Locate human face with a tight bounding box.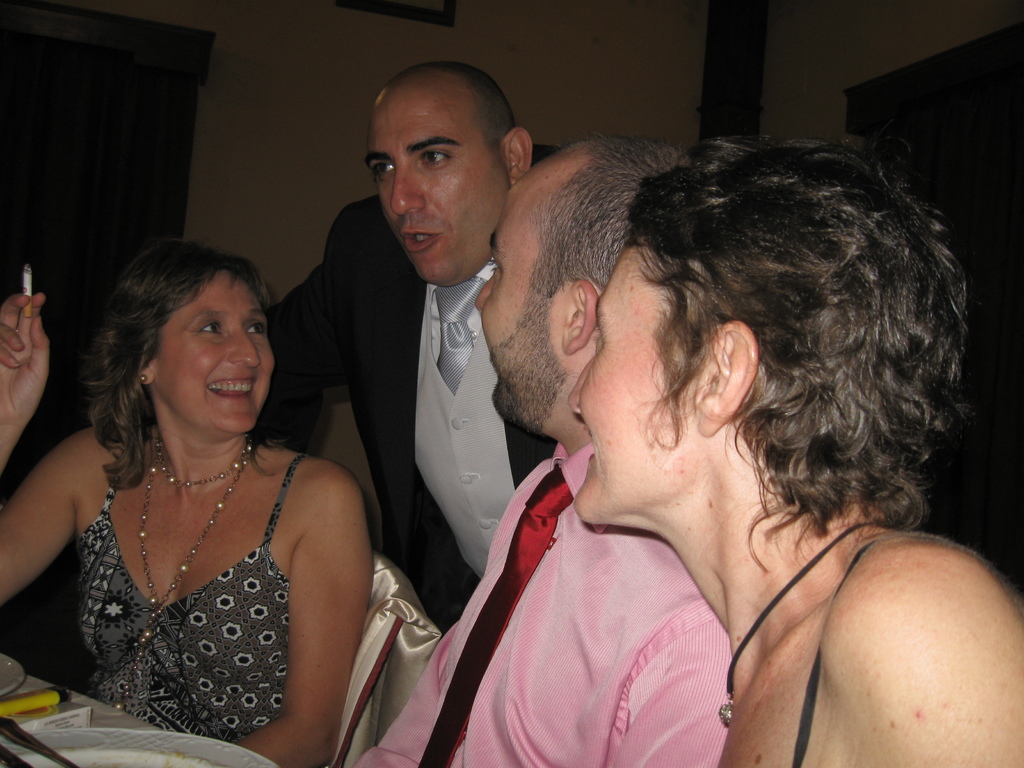
BBox(363, 88, 509, 289).
